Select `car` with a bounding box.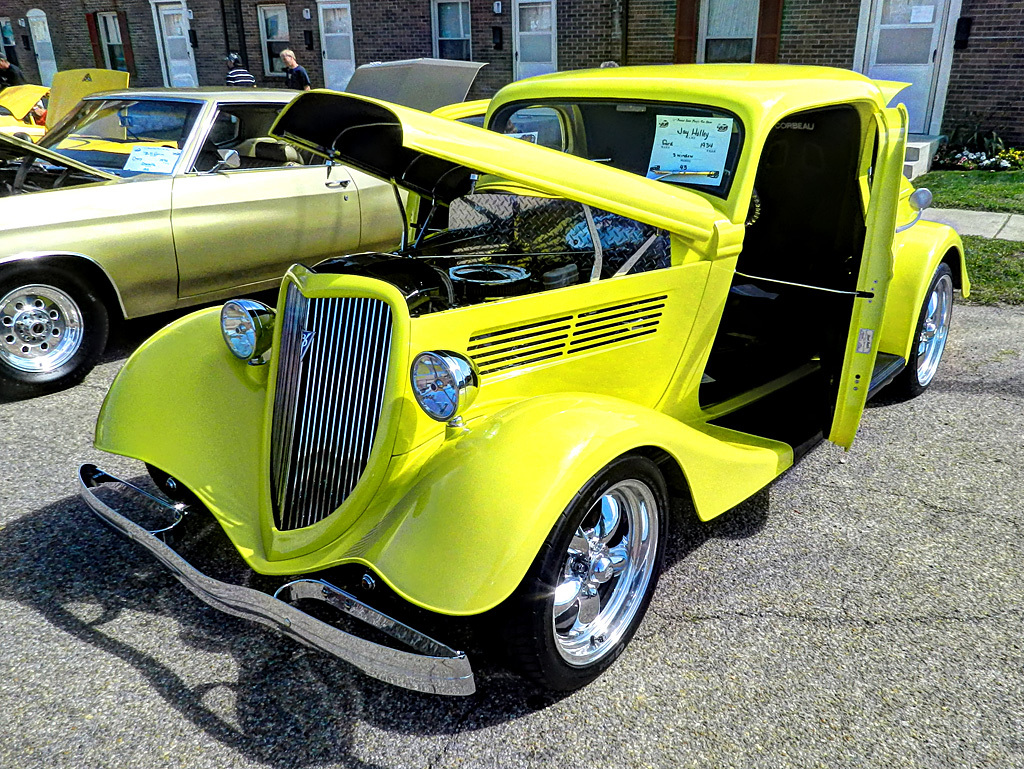
left=71, top=55, right=974, bottom=699.
